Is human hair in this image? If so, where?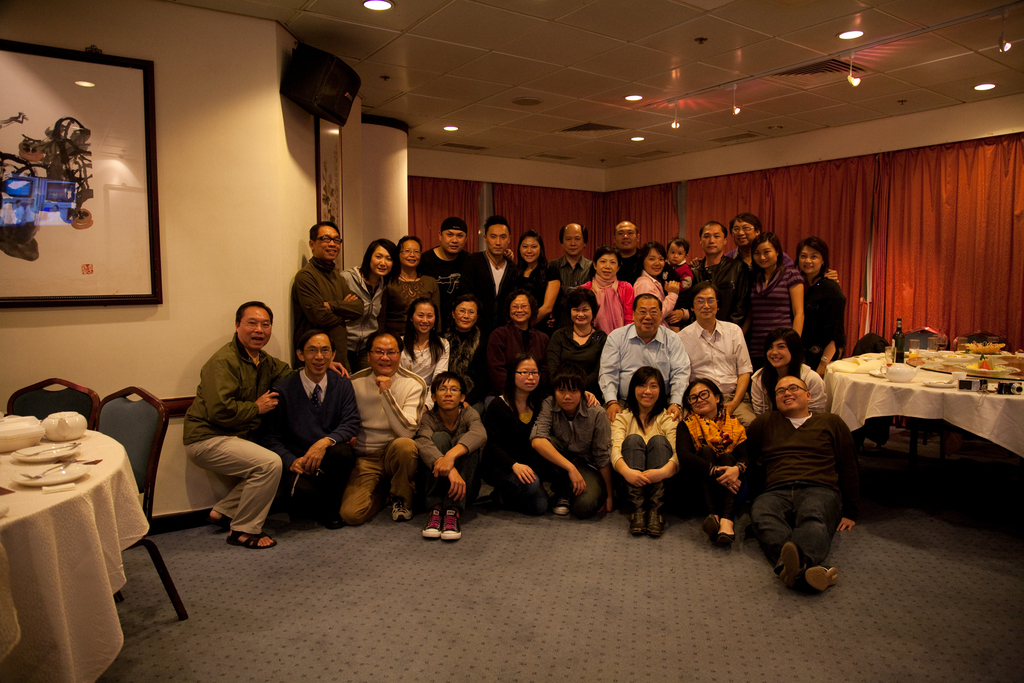
Yes, at select_region(745, 231, 785, 289).
